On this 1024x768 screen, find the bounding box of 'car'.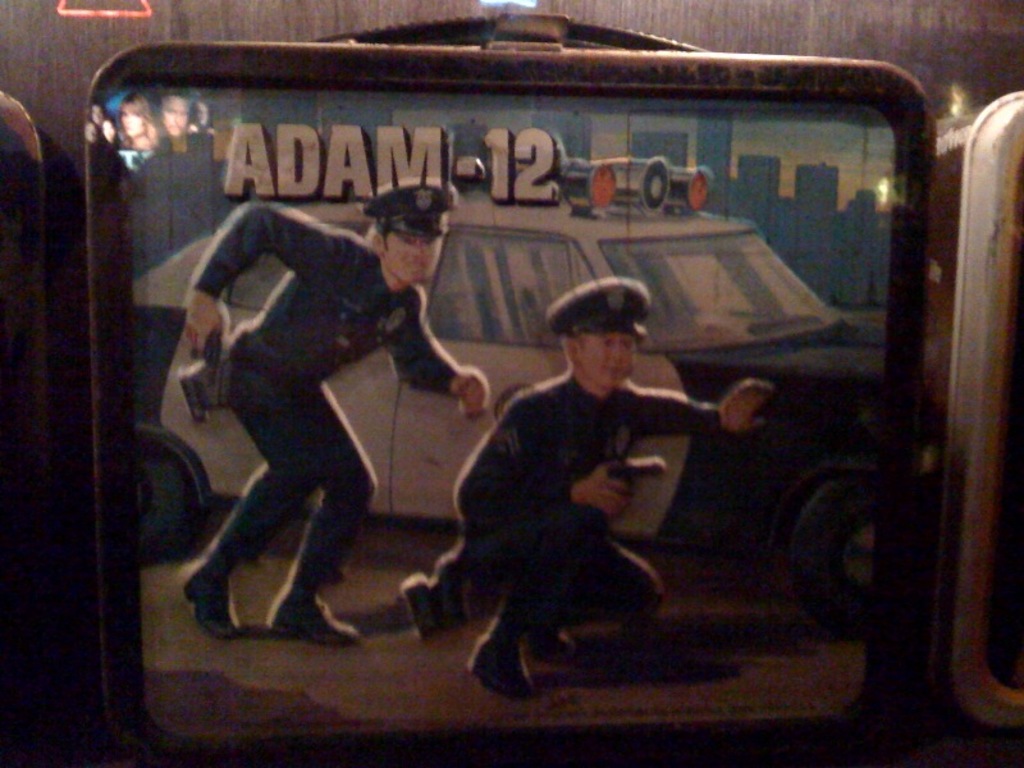
Bounding box: (132,151,886,628).
